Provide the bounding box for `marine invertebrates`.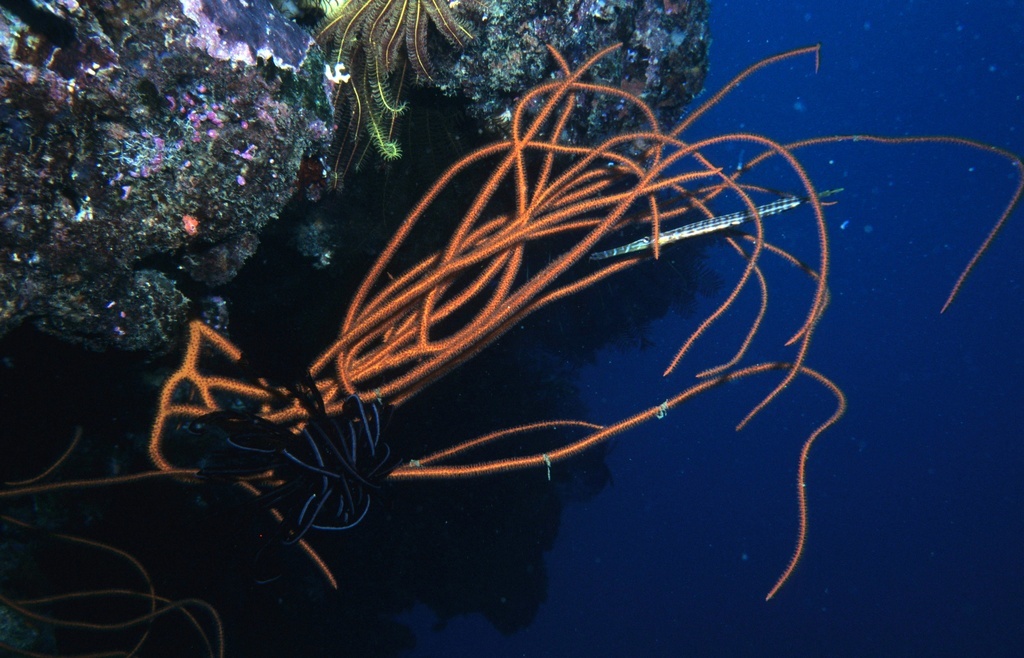
(266,0,488,190).
